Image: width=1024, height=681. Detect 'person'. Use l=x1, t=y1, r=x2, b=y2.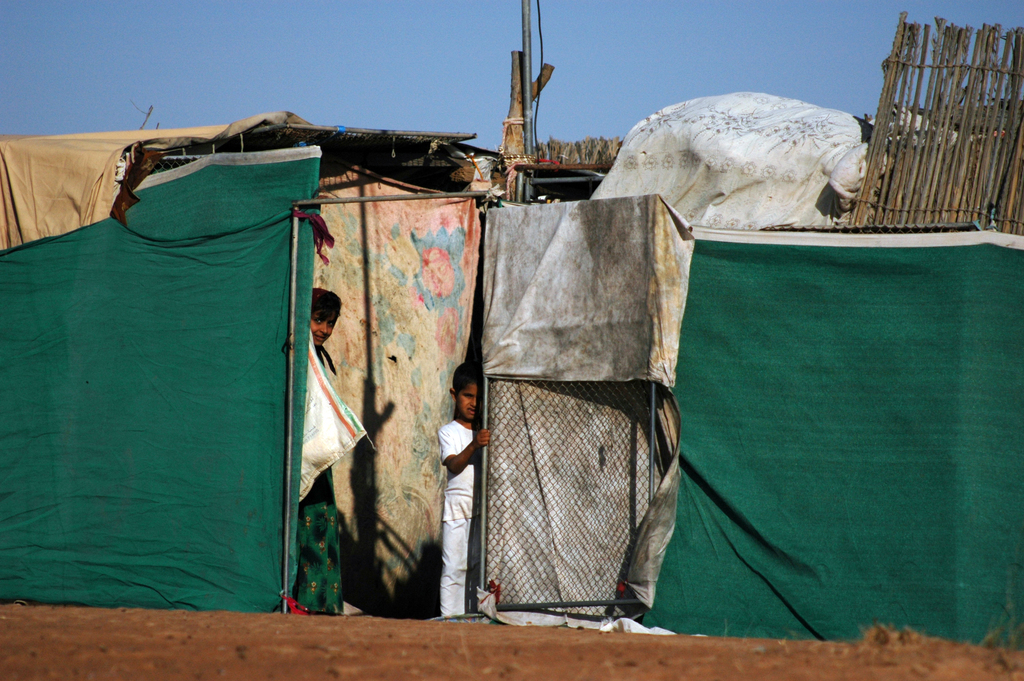
l=436, t=356, r=493, b=619.
